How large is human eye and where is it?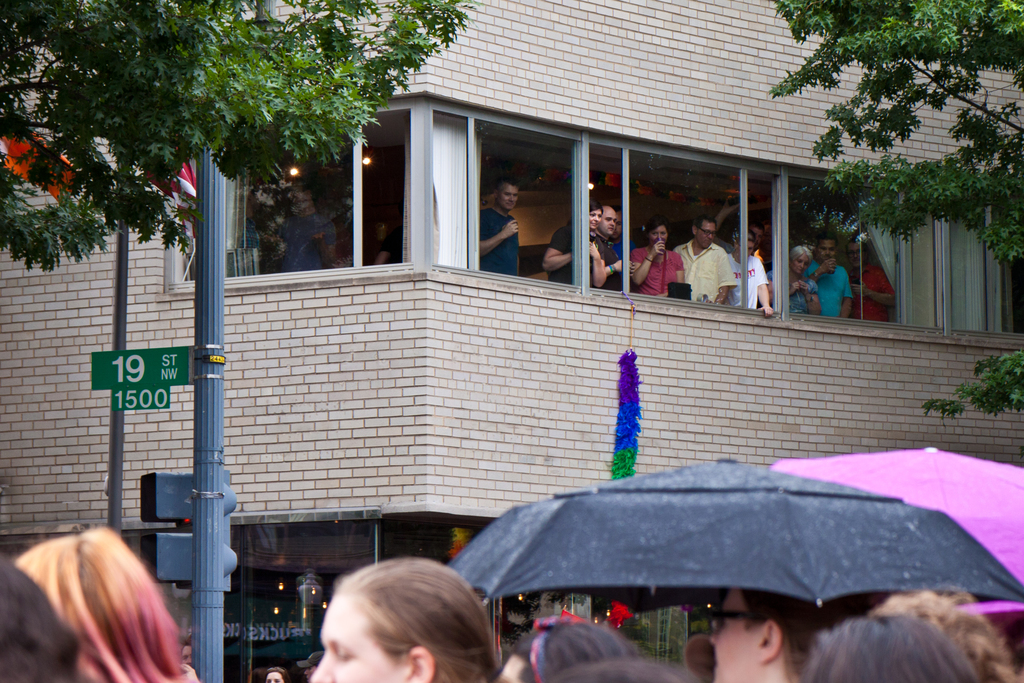
Bounding box: {"left": 516, "top": 196, "right": 521, "bottom": 199}.
